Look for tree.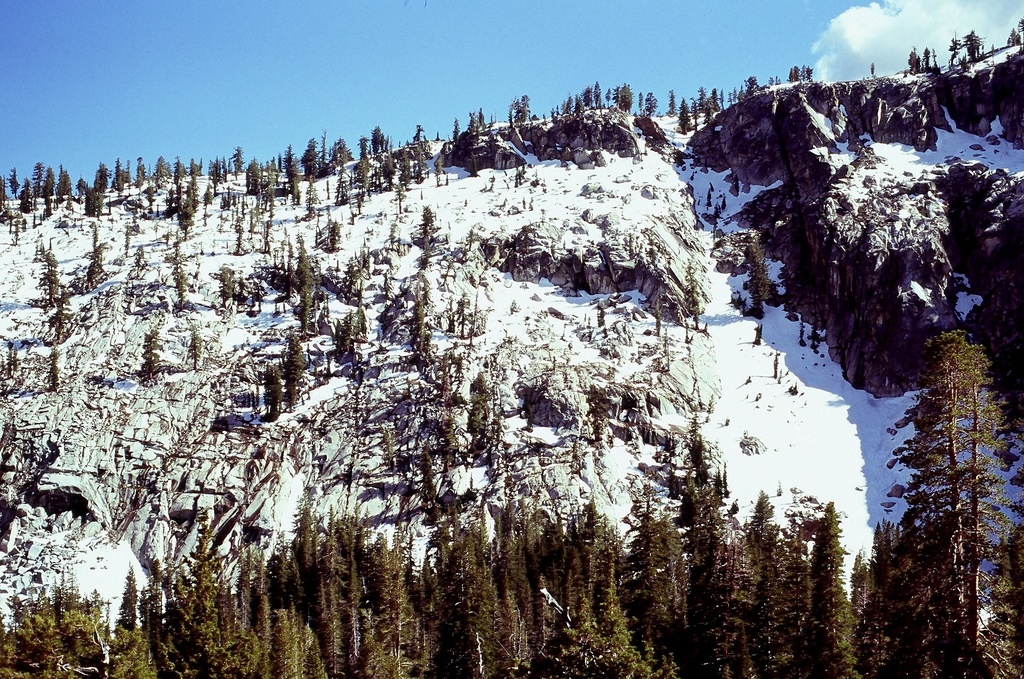
Found: {"x1": 411, "y1": 295, "x2": 427, "y2": 358}.
